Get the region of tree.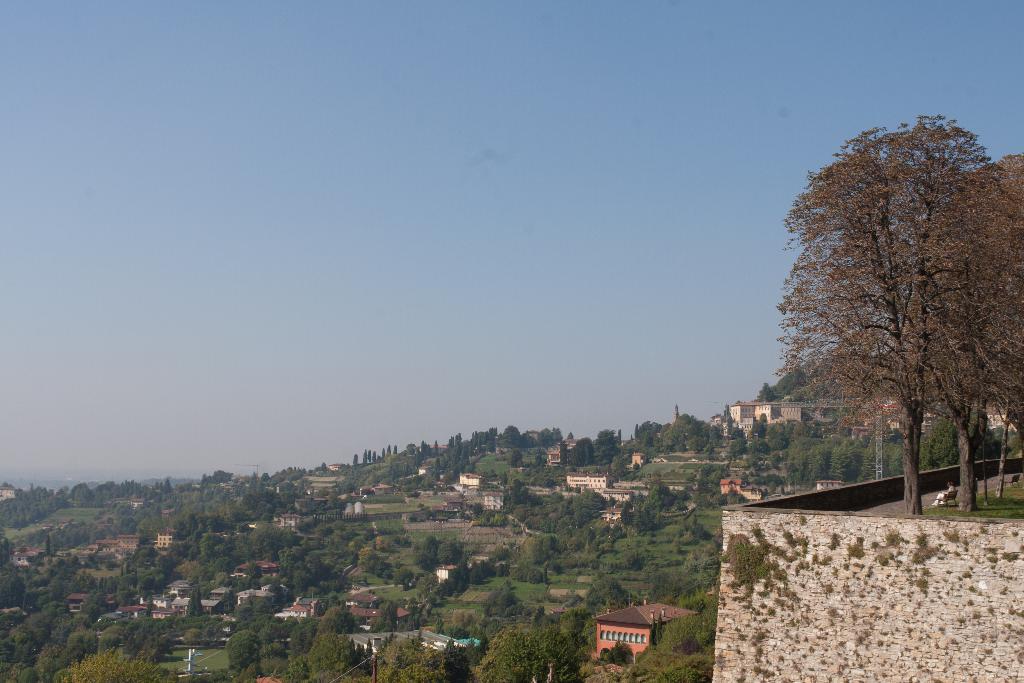
{"x1": 211, "y1": 502, "x2": 230, "y2": 520}.
